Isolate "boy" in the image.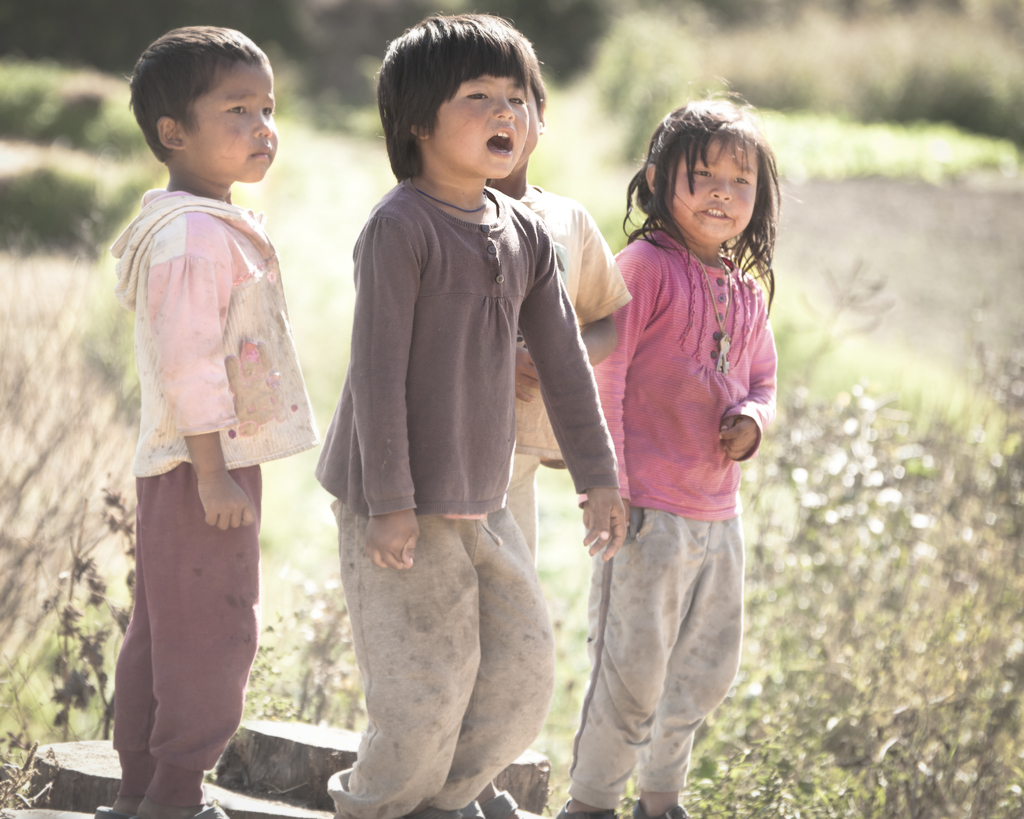
Isolated region: <region>487, 23, 621, 818</region>.
